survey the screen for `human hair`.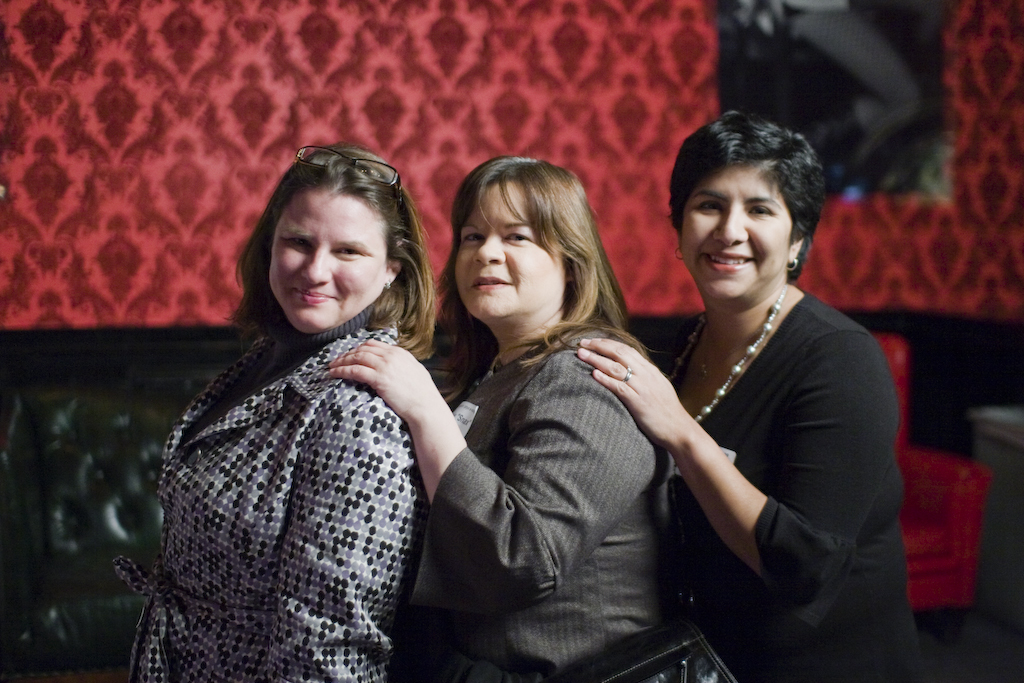
Survey found: 228 131 408 388.
